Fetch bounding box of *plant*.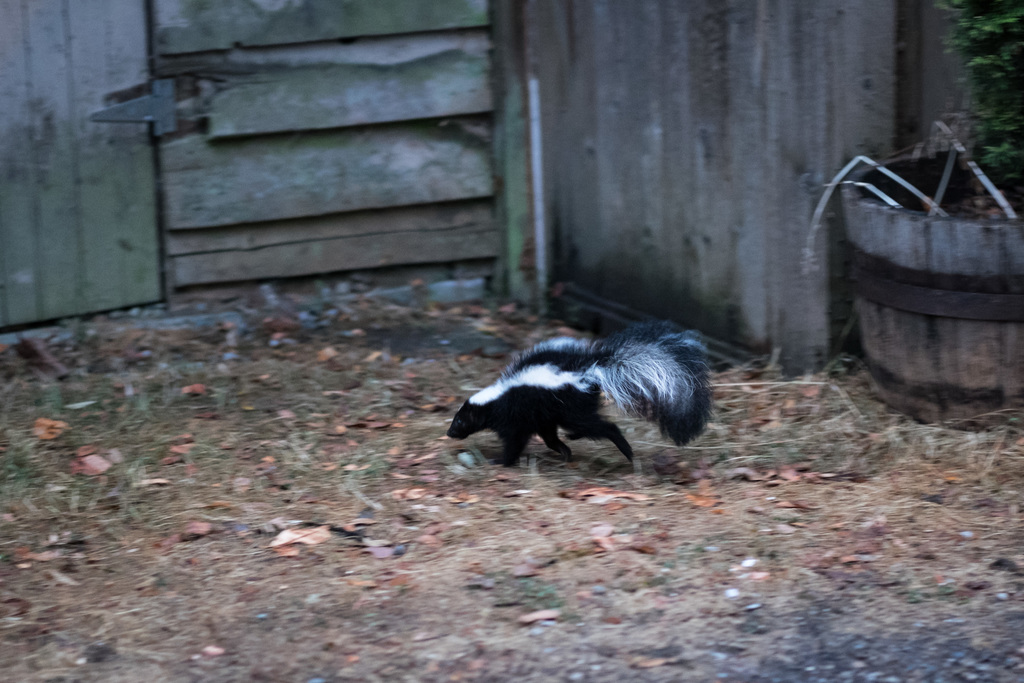
Bbox: x1=932, y1=0, x2=1023, y2=215.
